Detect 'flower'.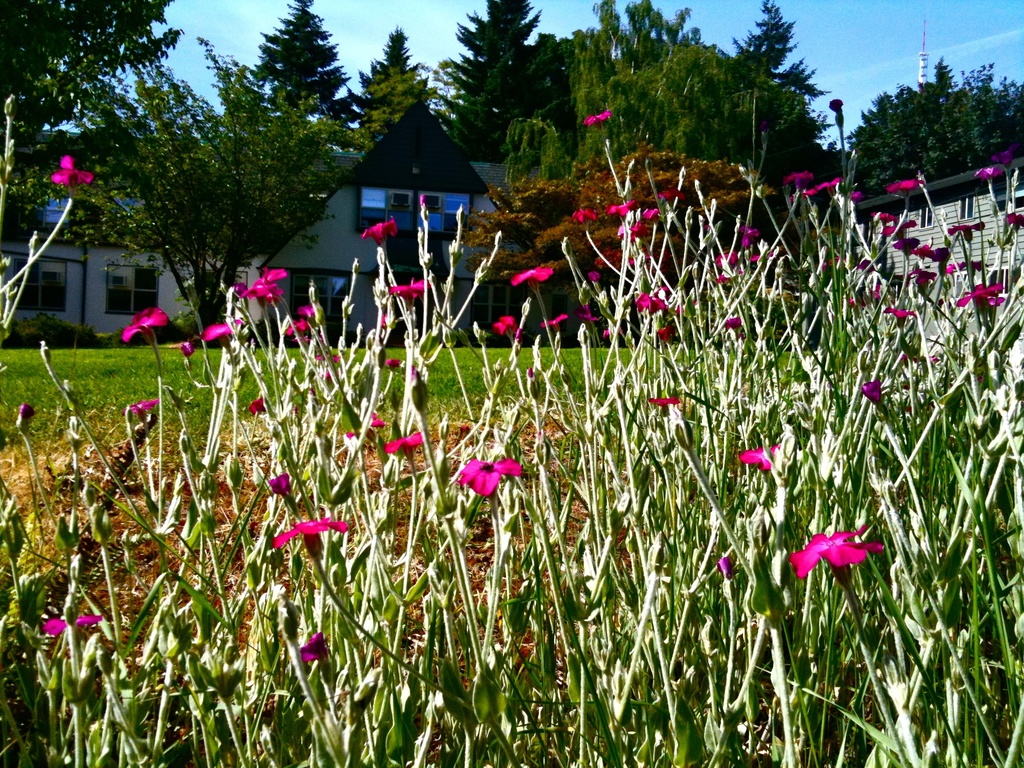
Detected at bbox=(52, 151, 95, 193).
